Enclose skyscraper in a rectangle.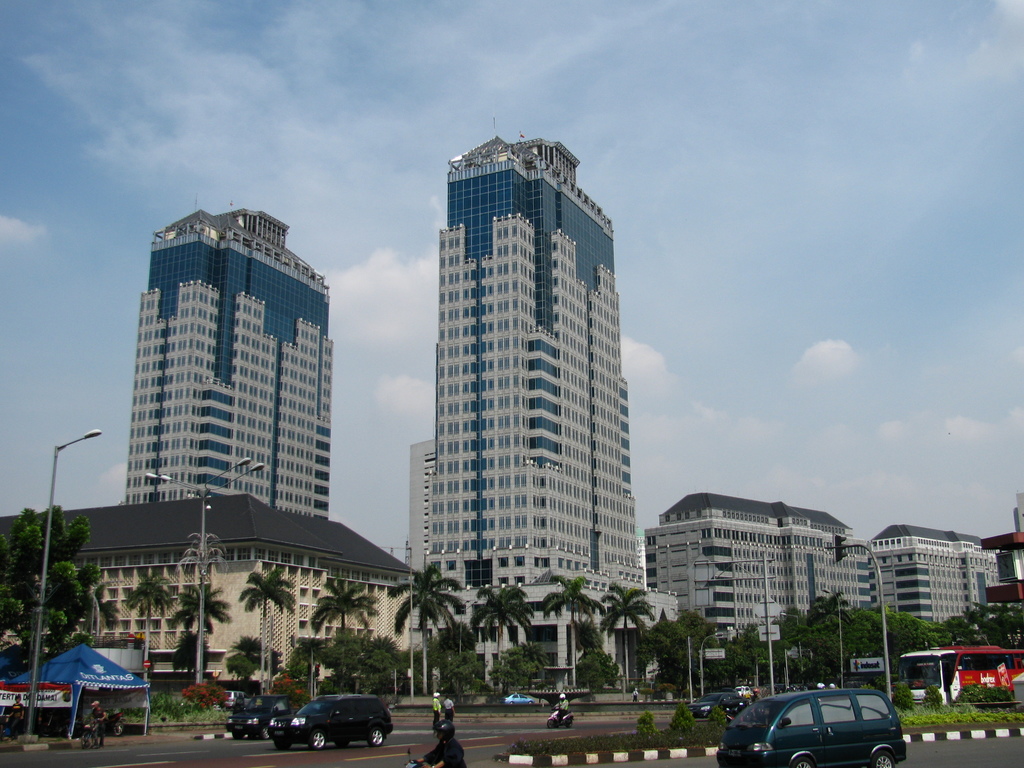
BBox(401, 433, 445, 648).
